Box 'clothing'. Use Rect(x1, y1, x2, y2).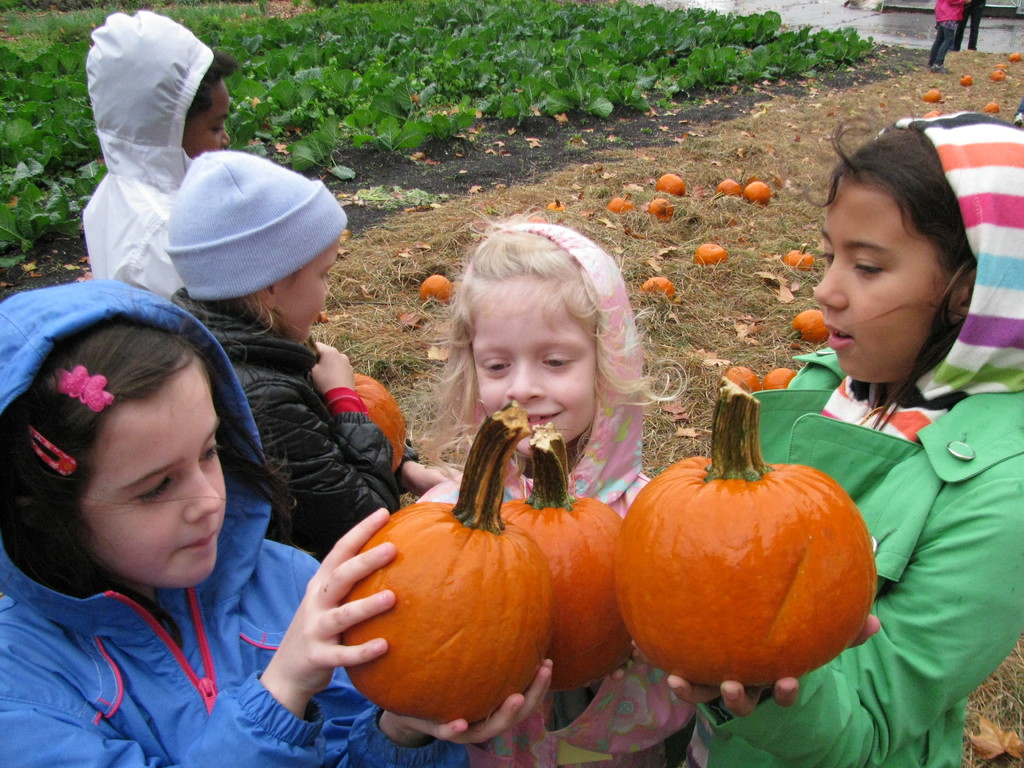
Rect(1, 281, 462, 767).
